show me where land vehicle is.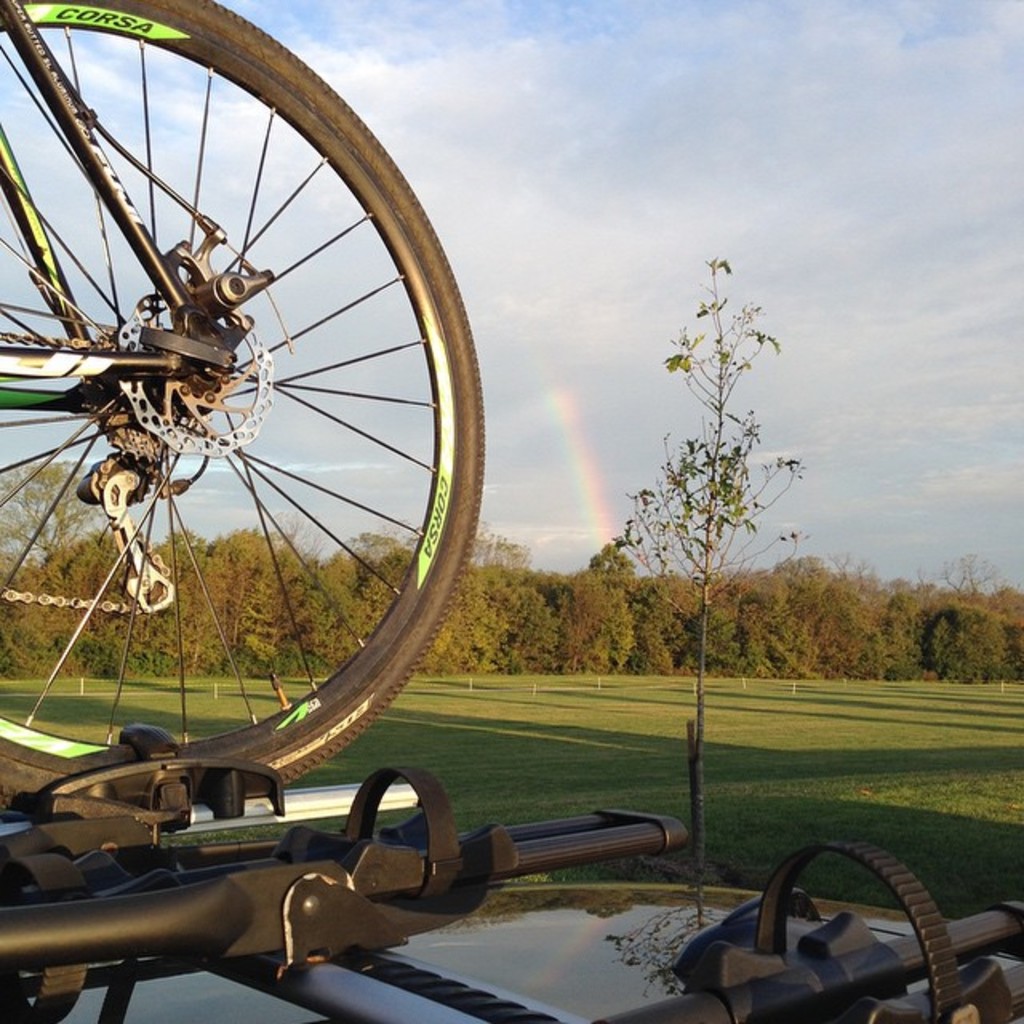
land vehicle is at [0,0,1022,1022].
